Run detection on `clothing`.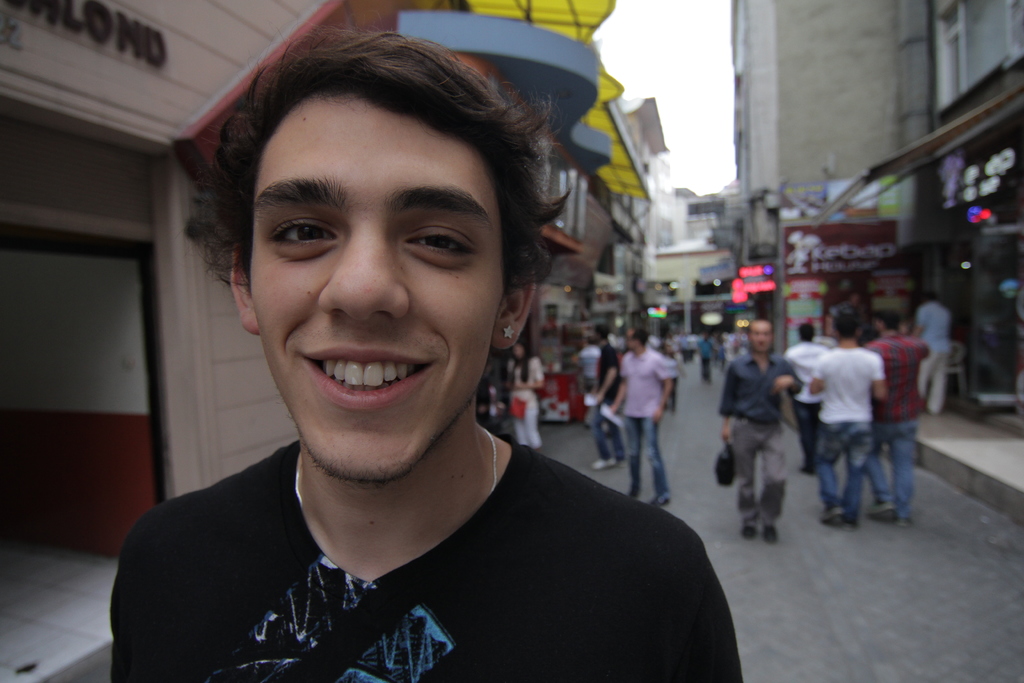
Result: [left=915, top=299, right=950, bottom=413].
